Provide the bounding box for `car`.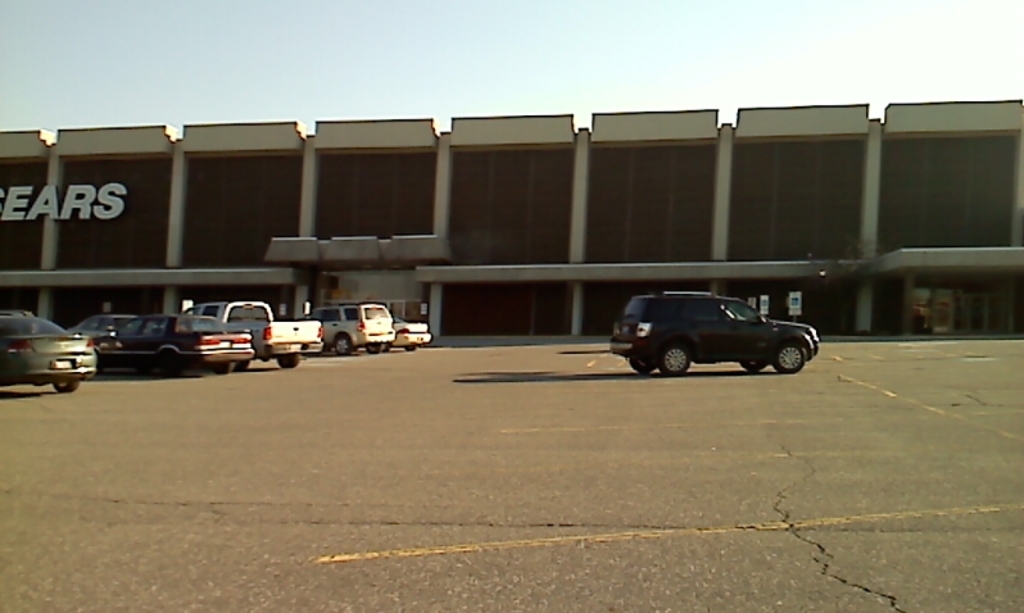
locate(304, 305, 395, 354).
